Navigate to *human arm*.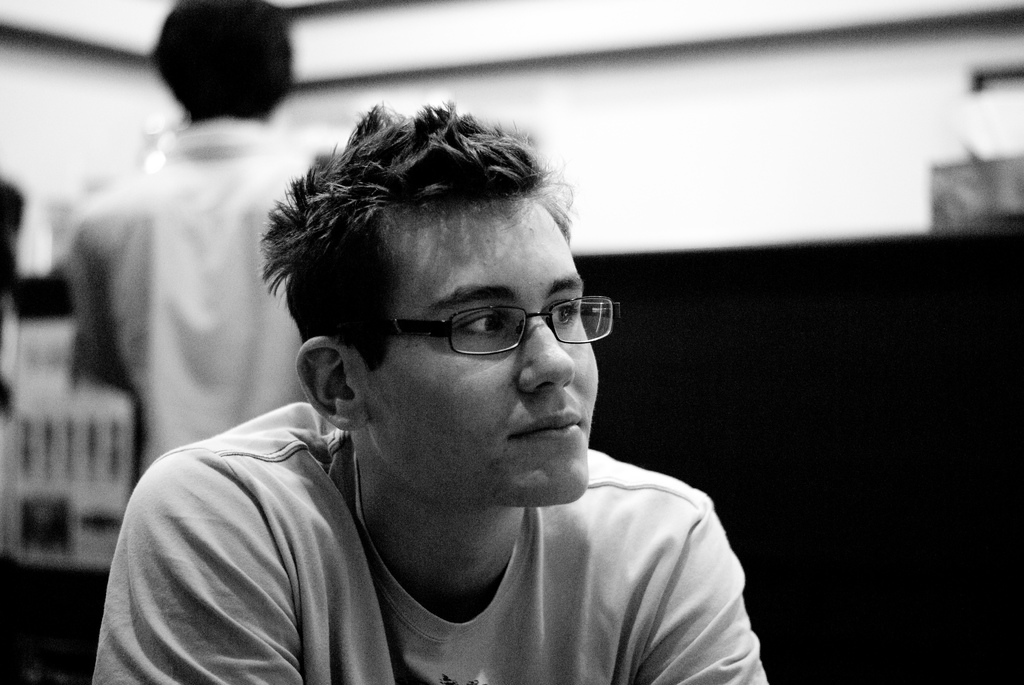
Navigation target: detection(648, 501, 763, 684).
